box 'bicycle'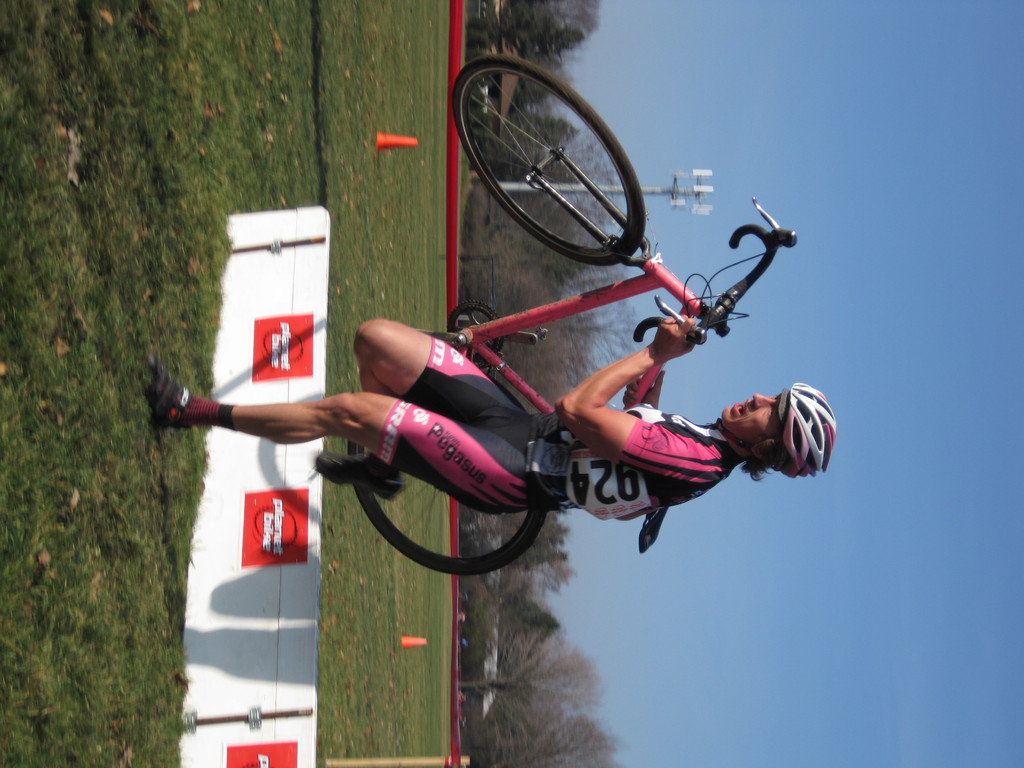
region(344, 56, 799, 577)
